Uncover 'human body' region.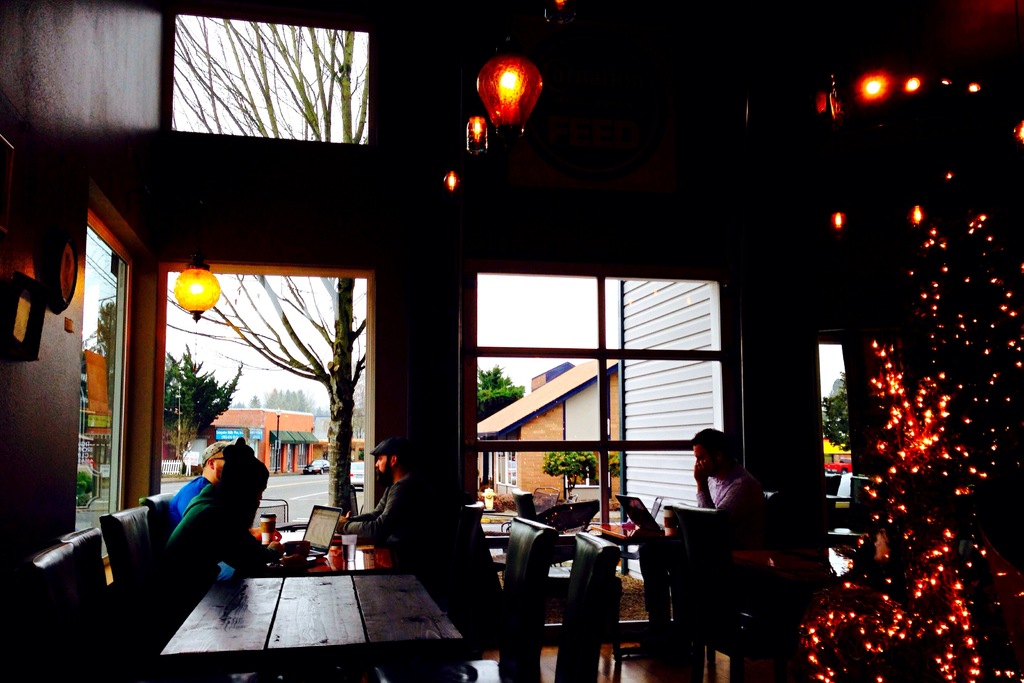
Uncovered: bbox=(685, 440, 770, 547).
